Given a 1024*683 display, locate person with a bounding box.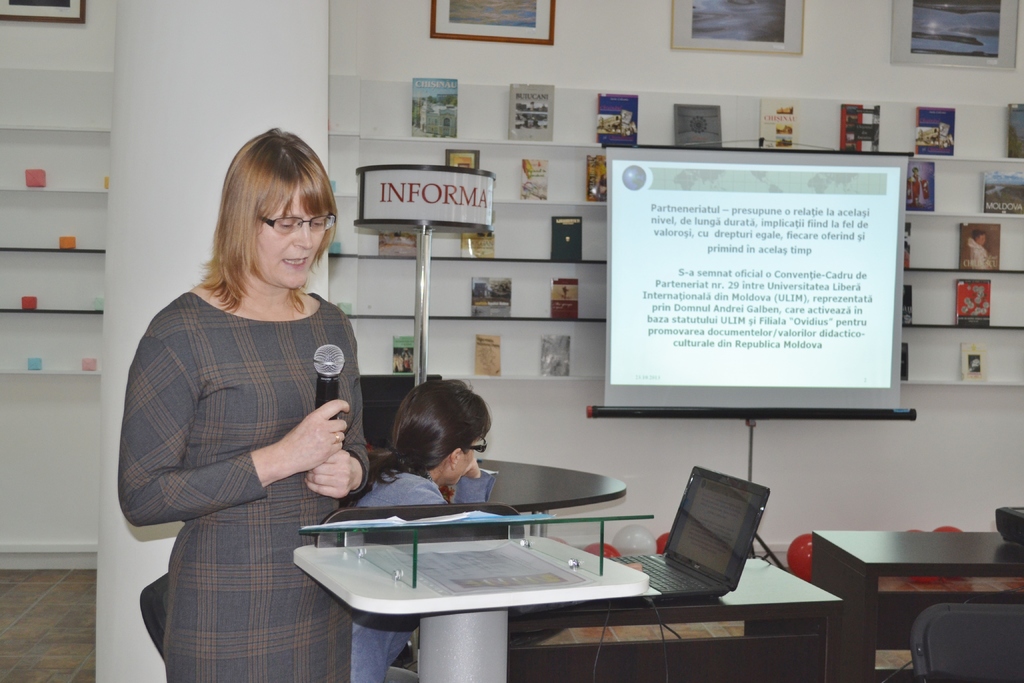
Located: [left=343, top=378, right=493, bottom=682].
